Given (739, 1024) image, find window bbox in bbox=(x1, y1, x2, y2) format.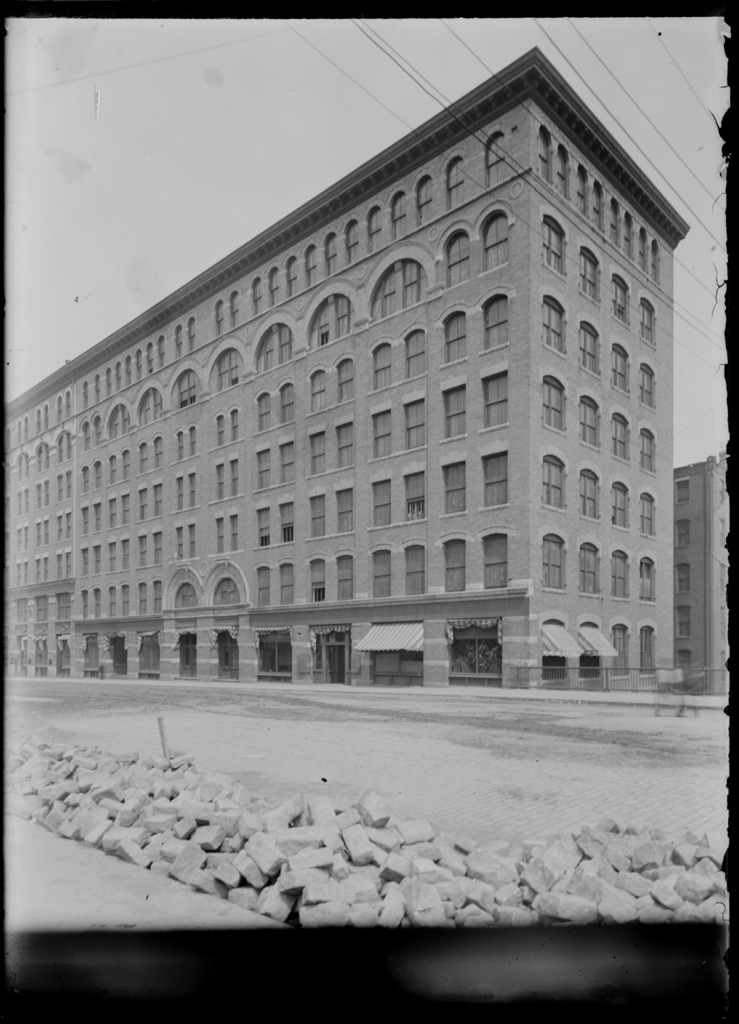
bbox=(579, 474, 602, 522).
